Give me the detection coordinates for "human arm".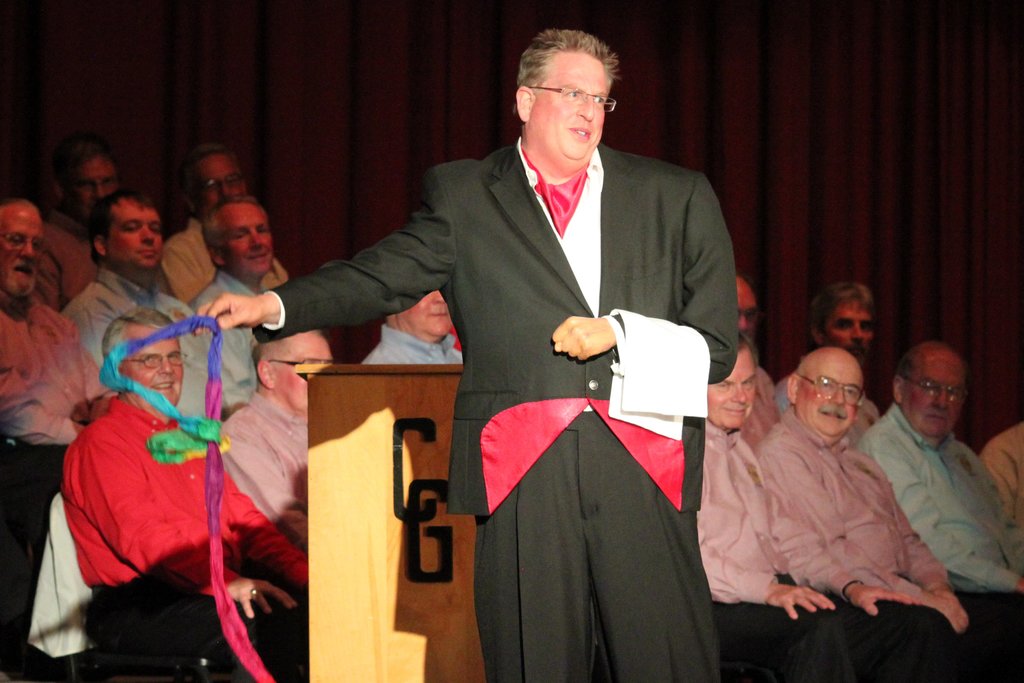
<bbox>701, 530, 836, 625</bbox>.
